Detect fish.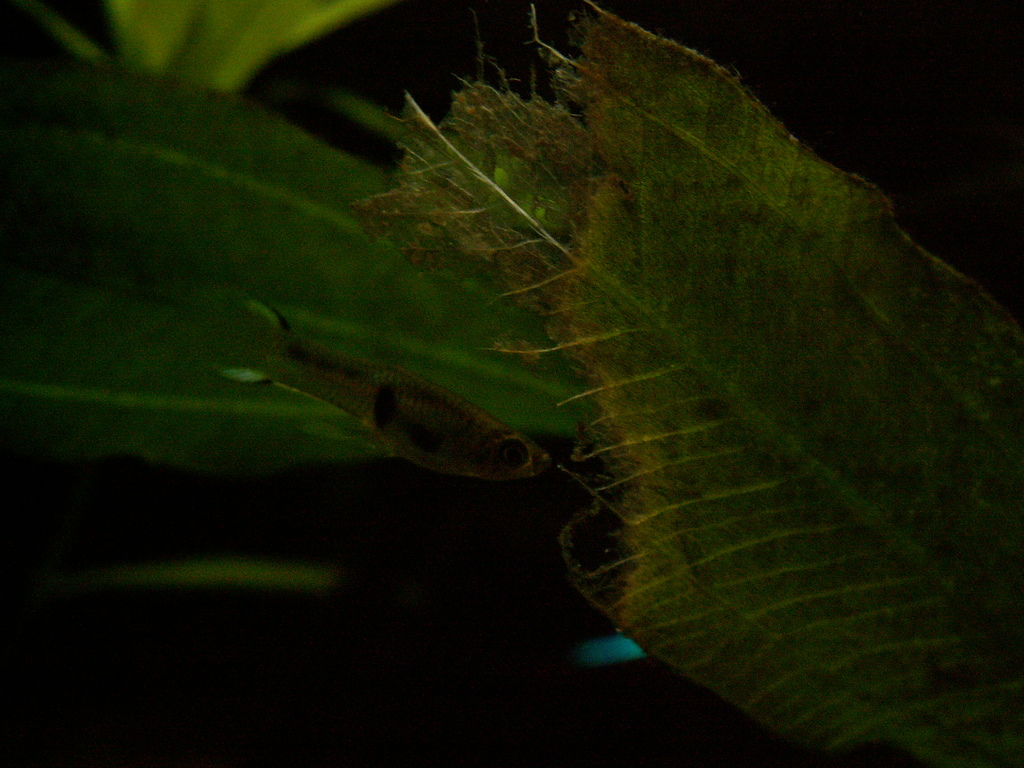
Detected at region(217, 285, 574, 520).
